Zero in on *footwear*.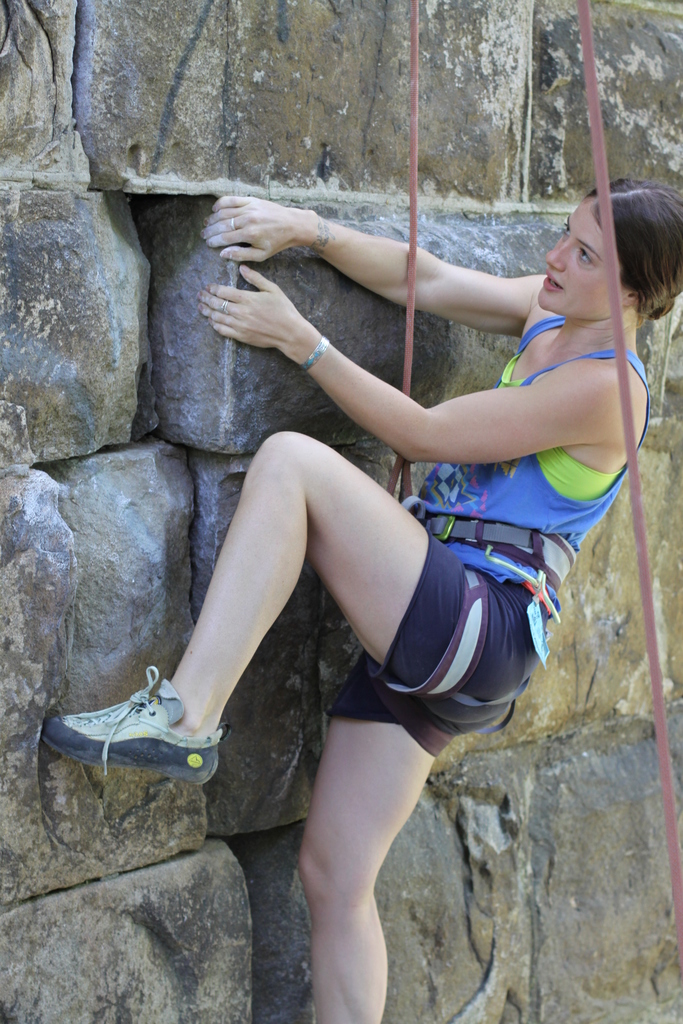
Zeroed in: (44,675,233,786).
